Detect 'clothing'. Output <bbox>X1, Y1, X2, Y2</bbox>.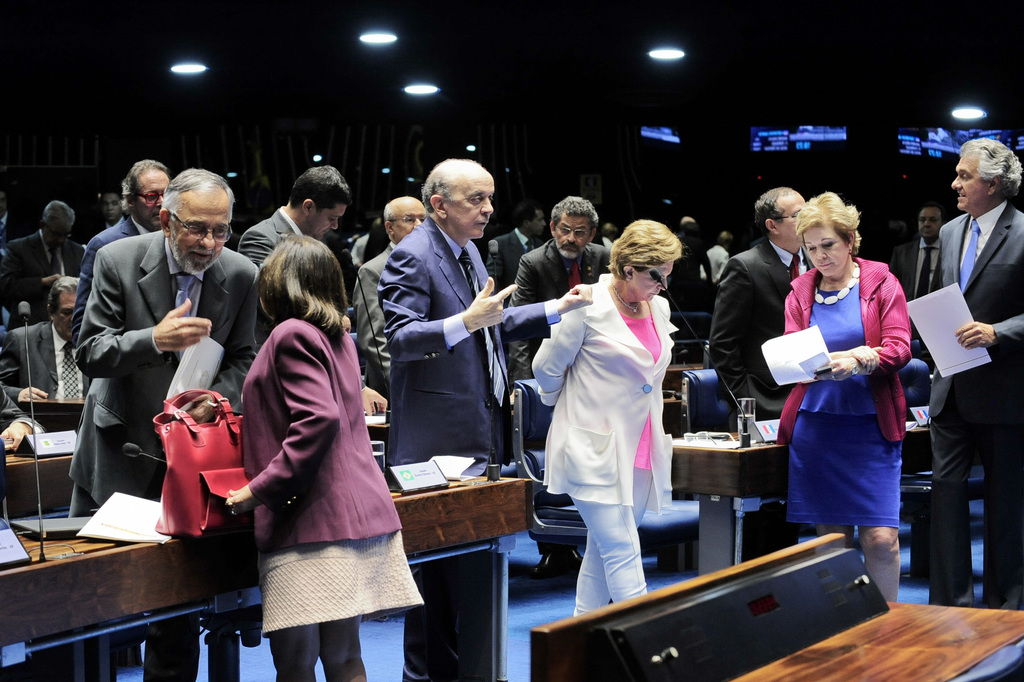
<bbox>503, 239, 619, 450</bbox>.
